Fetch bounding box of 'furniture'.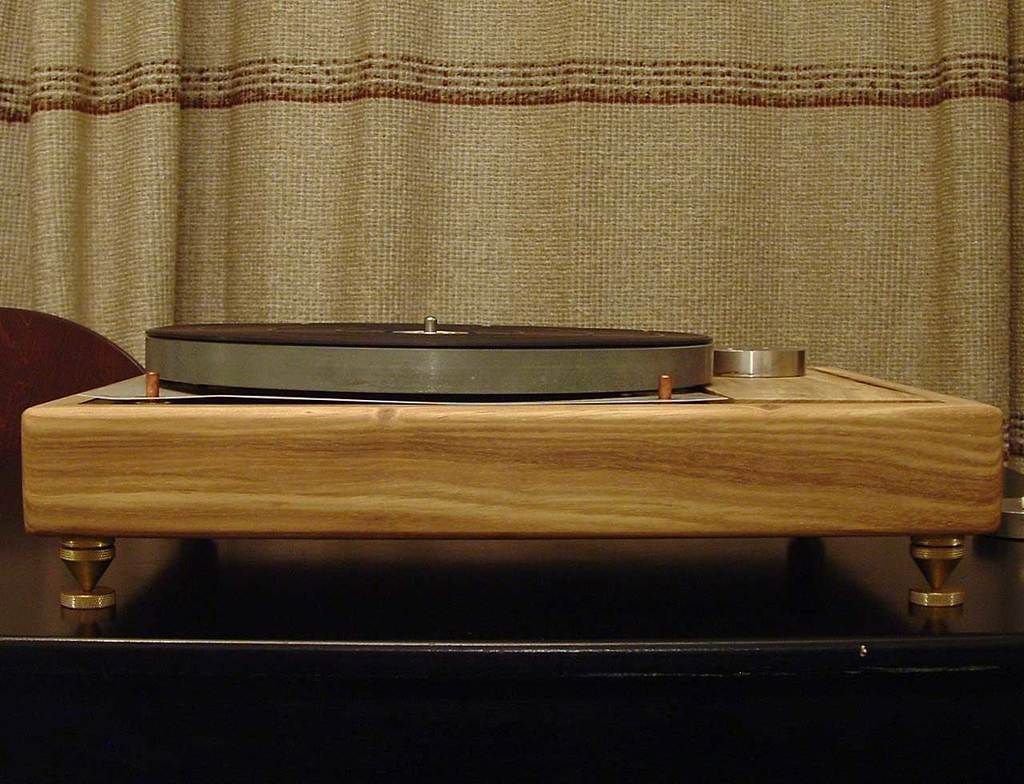
Bbox: region(17, 365, 1006, 617).
